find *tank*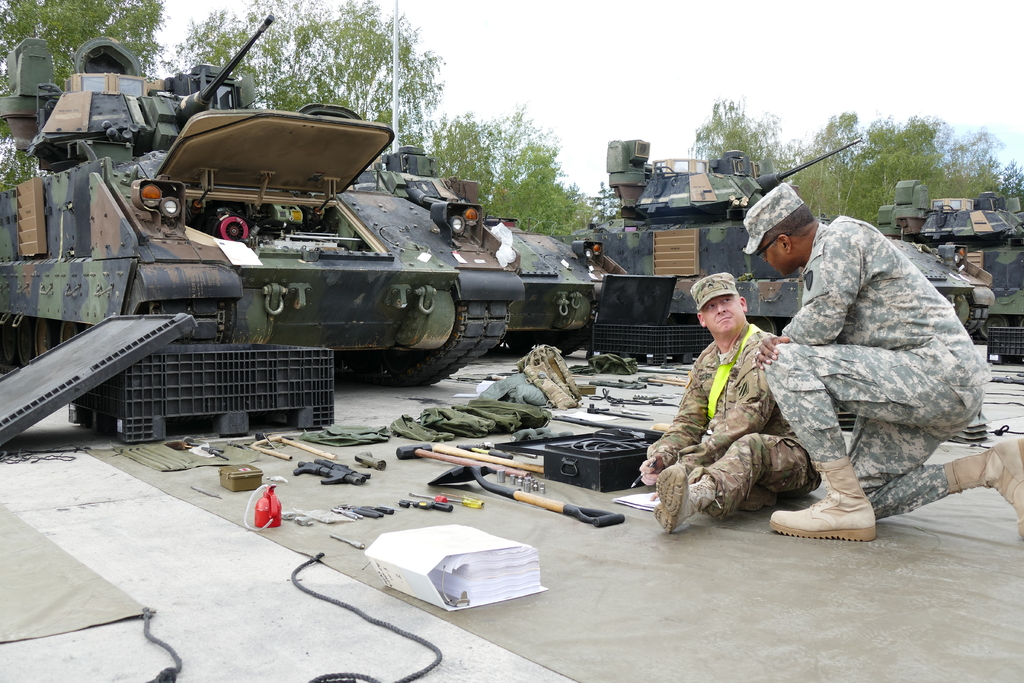
pyautogui.locateOnScreen(375, 0, 596, 356)
